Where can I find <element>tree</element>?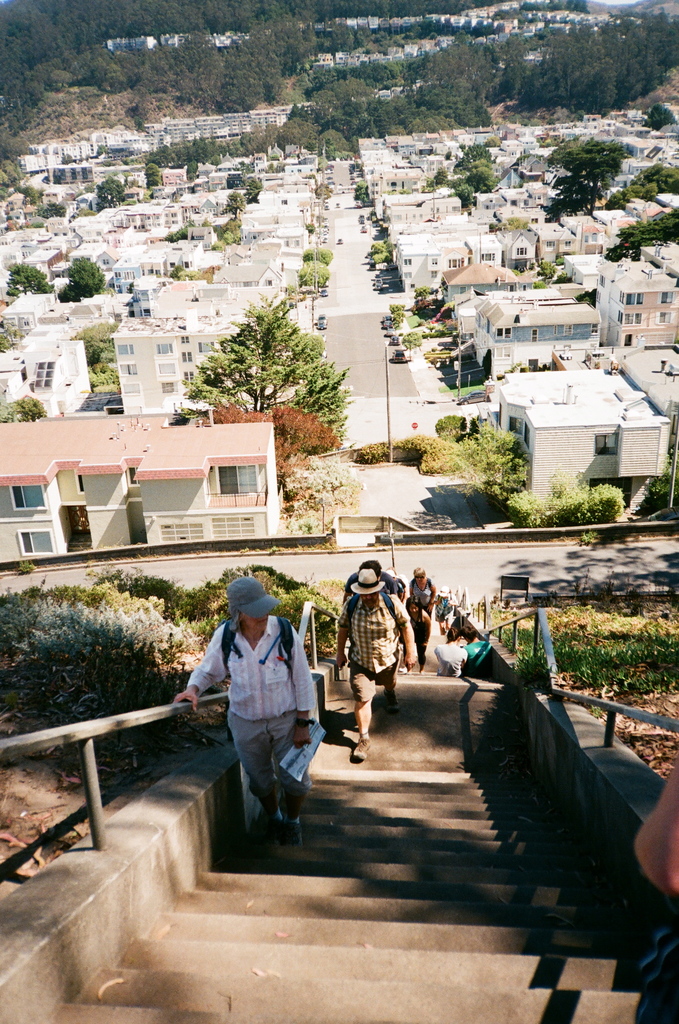
You can find it at 200, 266, 220, 279.
